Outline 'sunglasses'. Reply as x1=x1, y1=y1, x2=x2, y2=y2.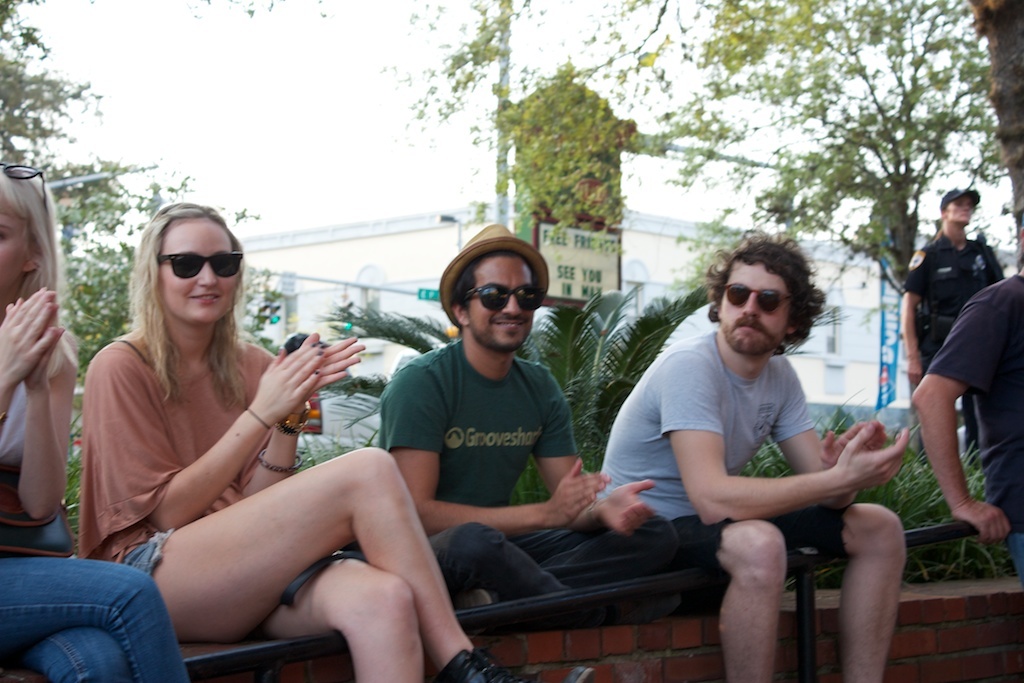
x1=152, y1=251, x2=247, y2=281.
